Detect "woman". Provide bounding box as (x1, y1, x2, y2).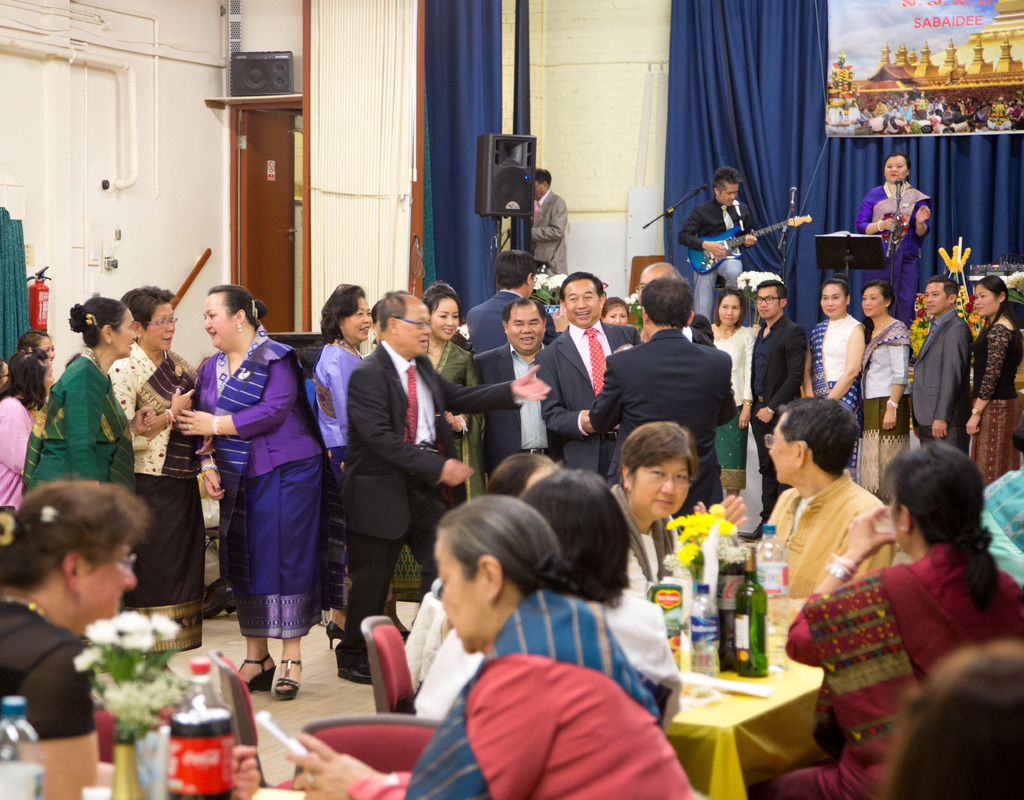
(310, 277, 377, 658).
